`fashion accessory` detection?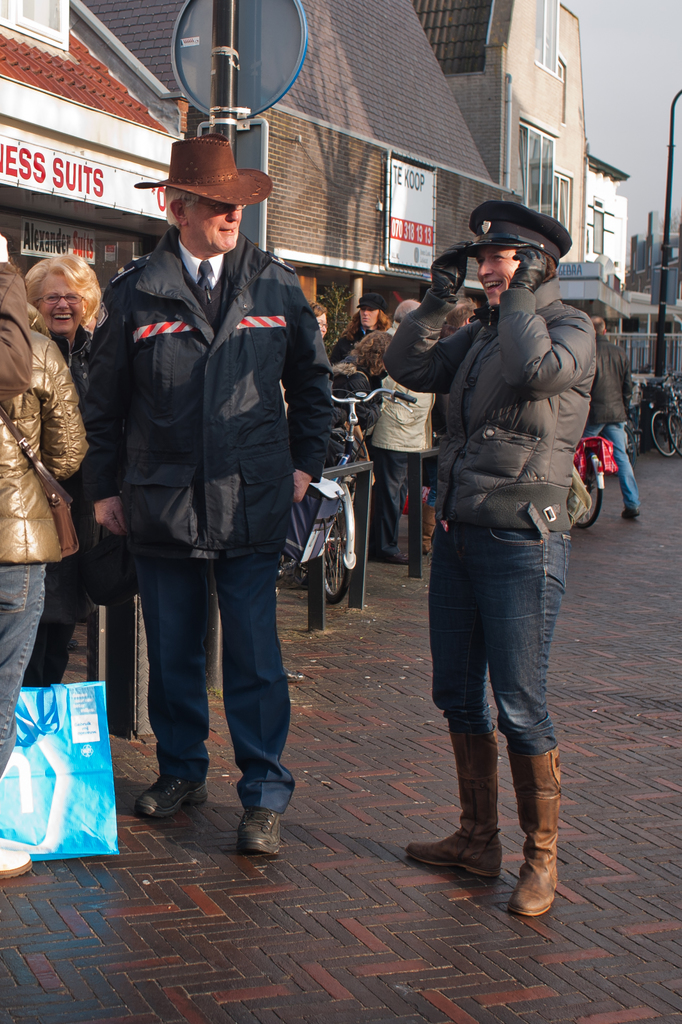
<region>132, 130, 272, 206</region>
